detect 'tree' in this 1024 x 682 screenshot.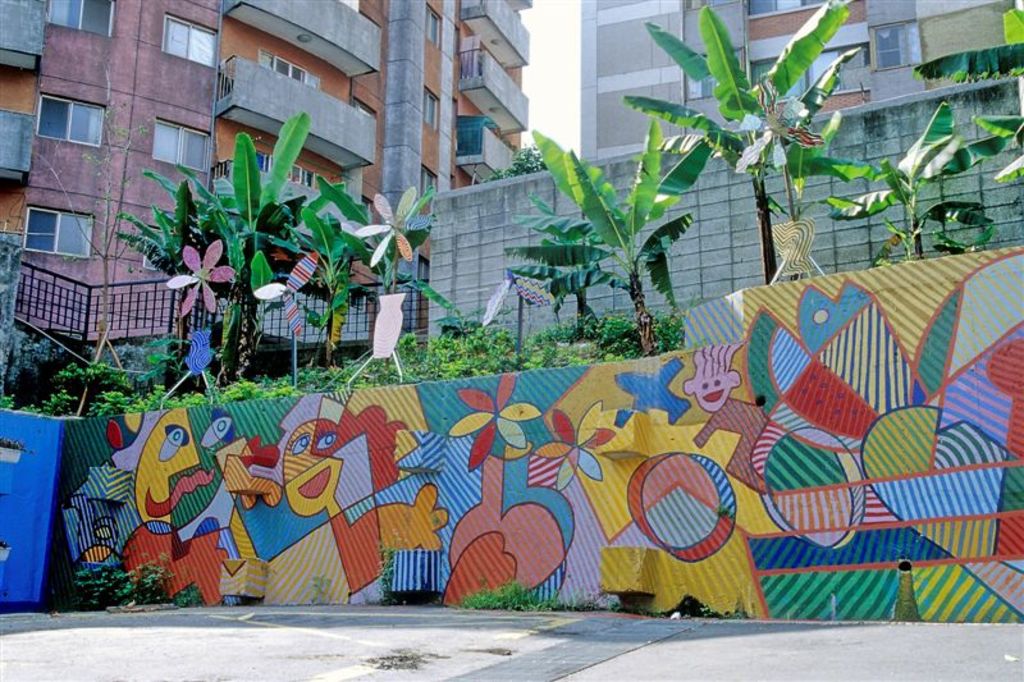
Detection: region(627, 0, 860, 280).
